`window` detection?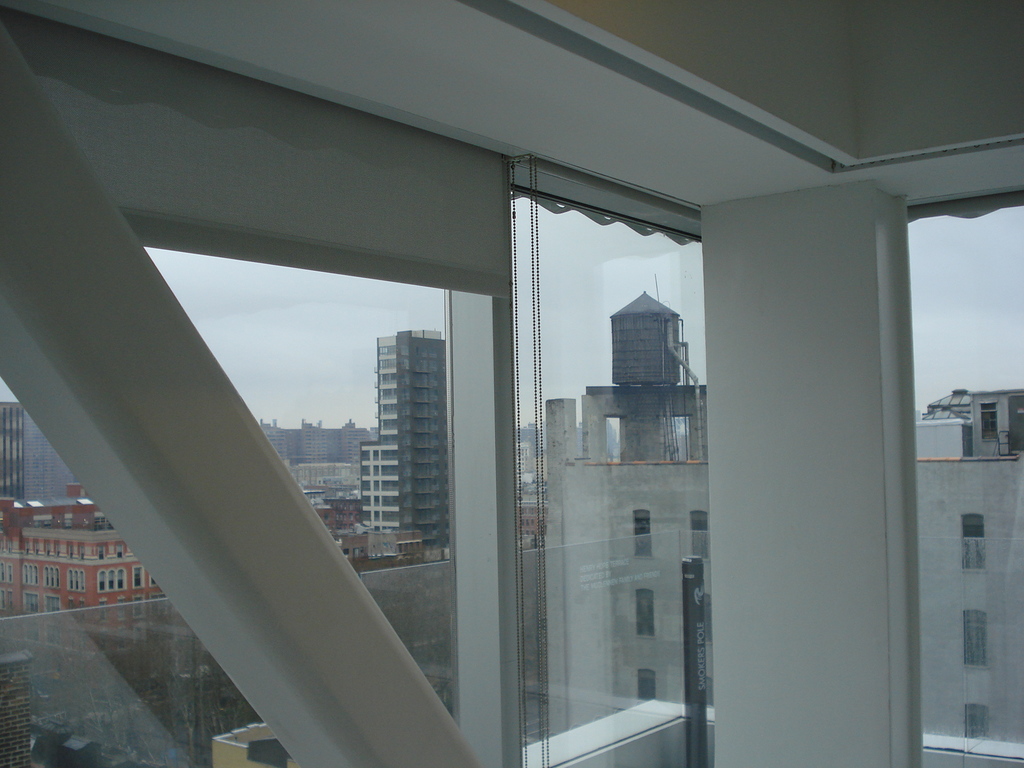
crop(965, 606, 986, 668)
